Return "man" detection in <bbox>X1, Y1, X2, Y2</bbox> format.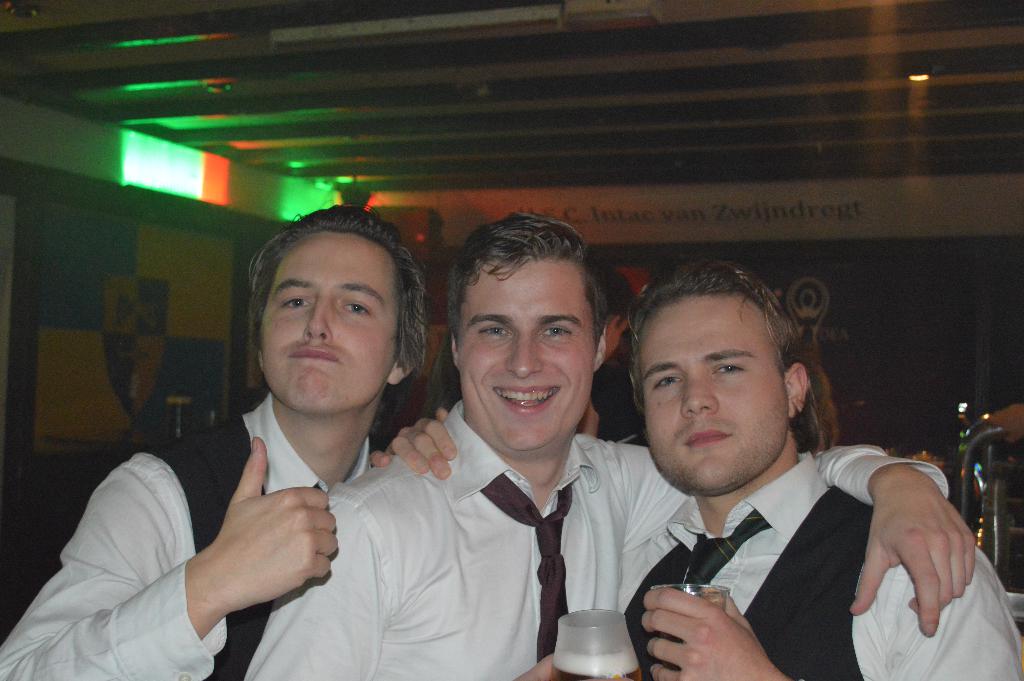
<bbox>238, 210, 973, 680</bbox>.
